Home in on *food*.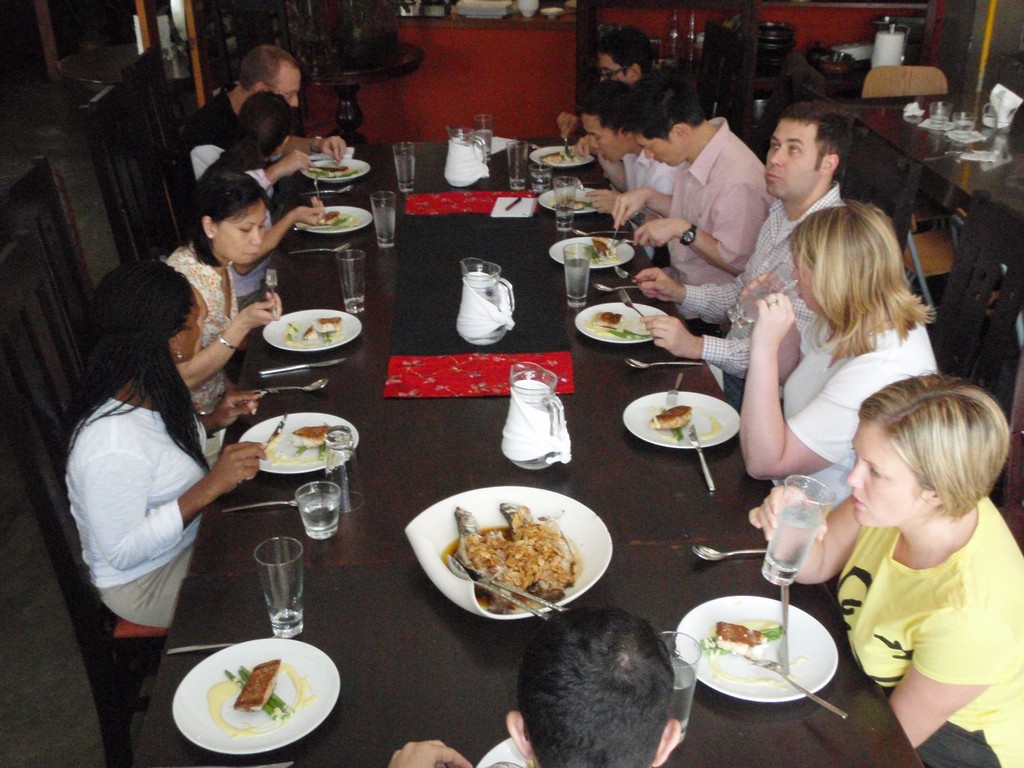
Homed in at select_region(301, 325, 319, 341).
